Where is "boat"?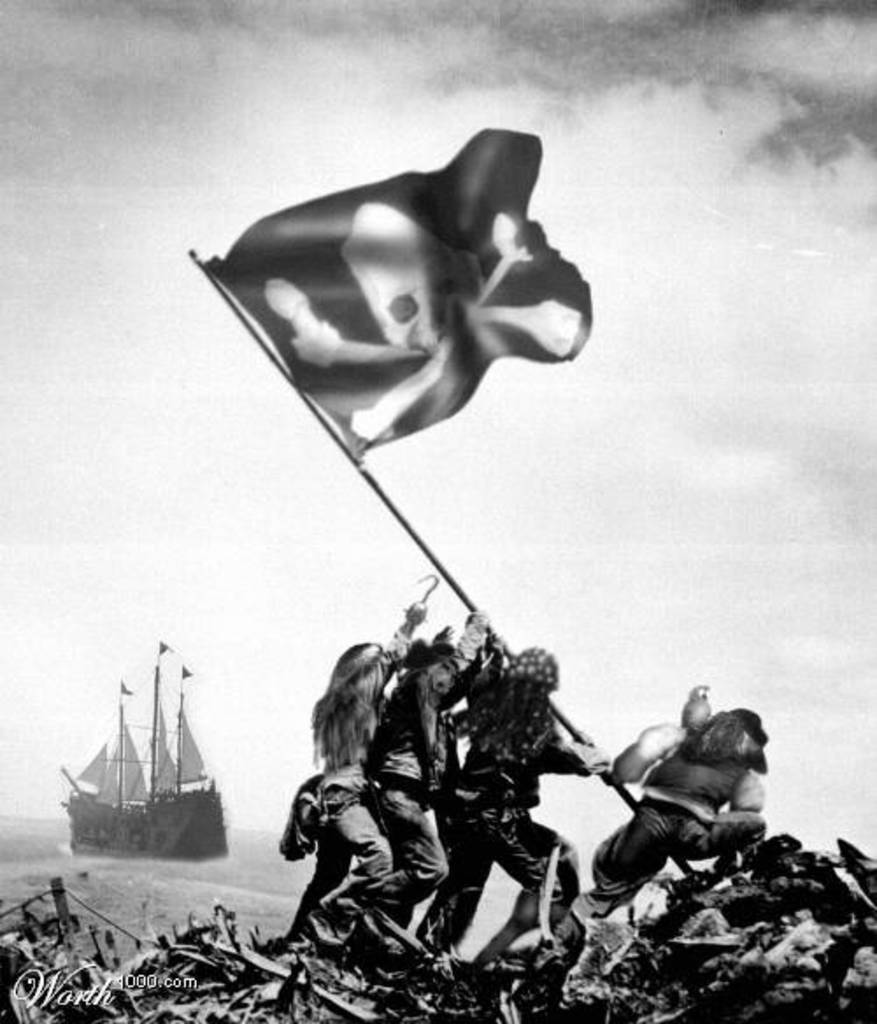
bbox=(46, 652, 249, 866).
